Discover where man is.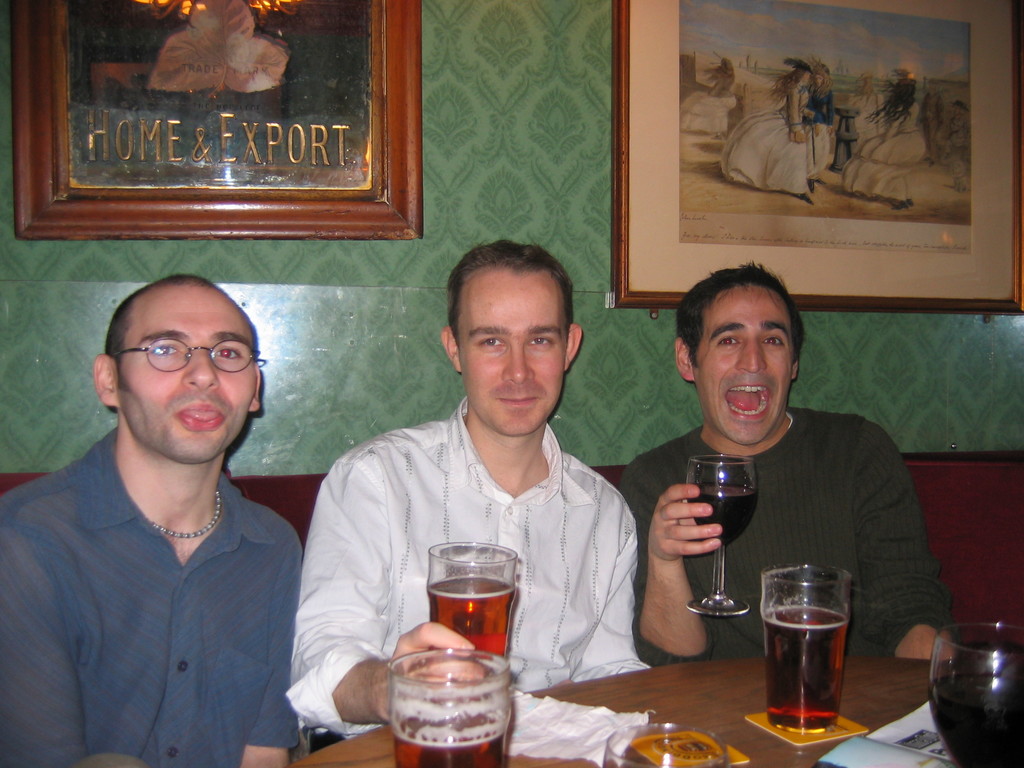
Discovered at box(283, 237, 652, 740).
